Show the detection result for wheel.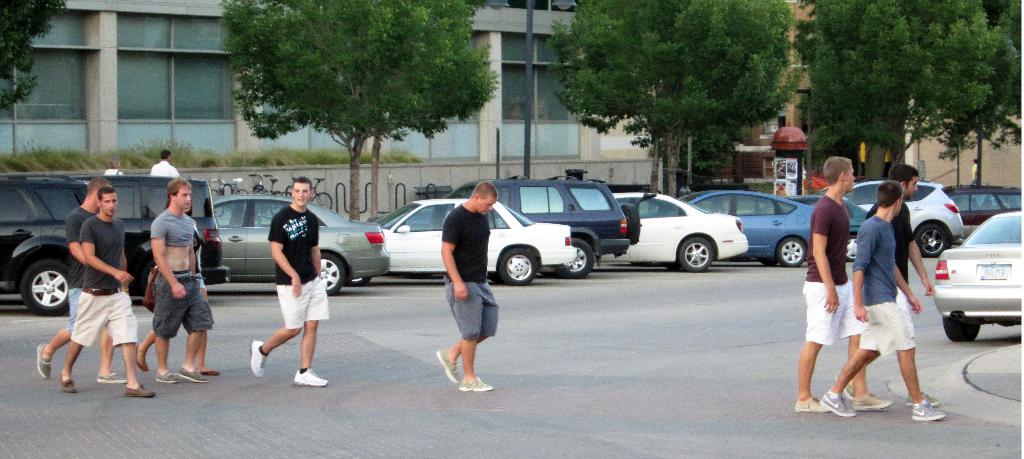
box(772, 240, 806, 261).
